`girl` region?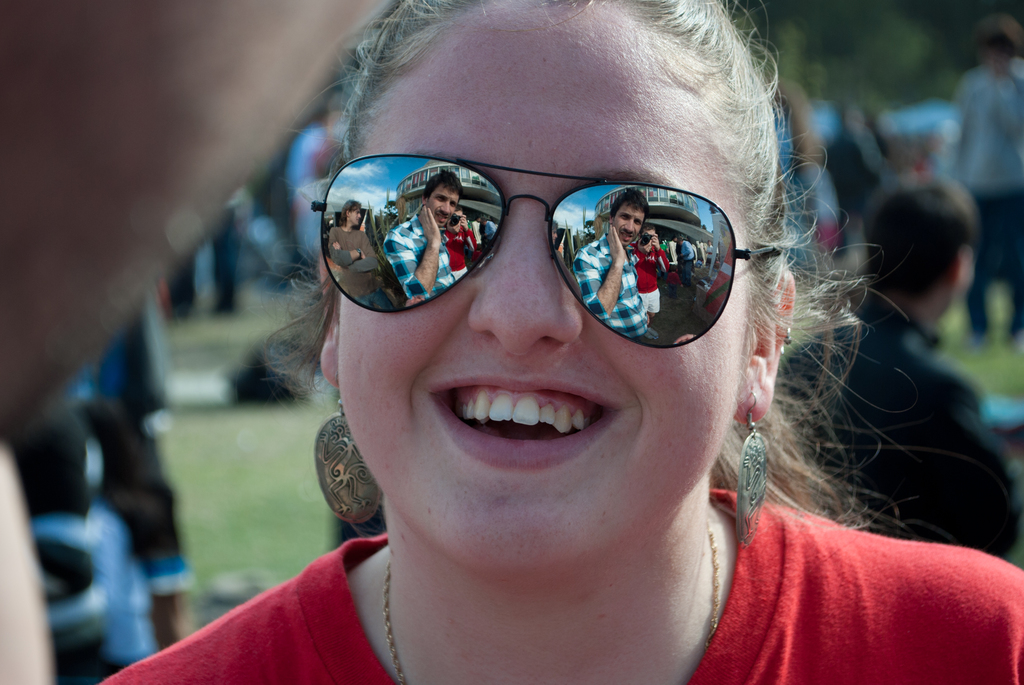
l=94, t=0, r=1023, b=684
